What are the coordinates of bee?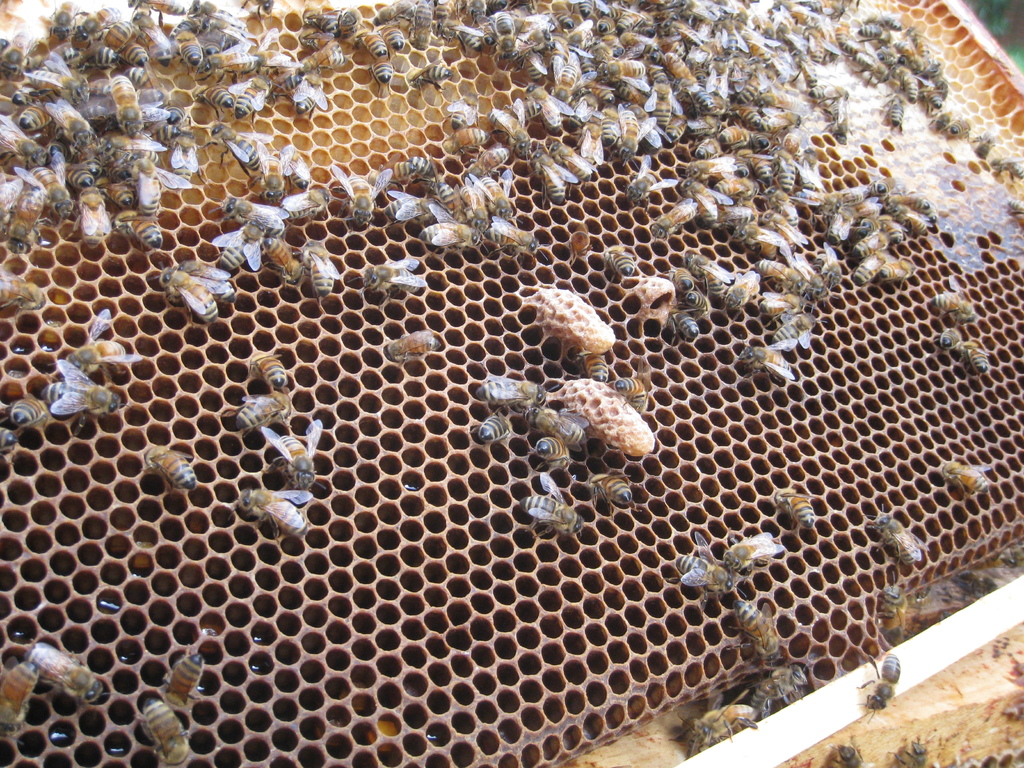
864, 510, 922, 576.
